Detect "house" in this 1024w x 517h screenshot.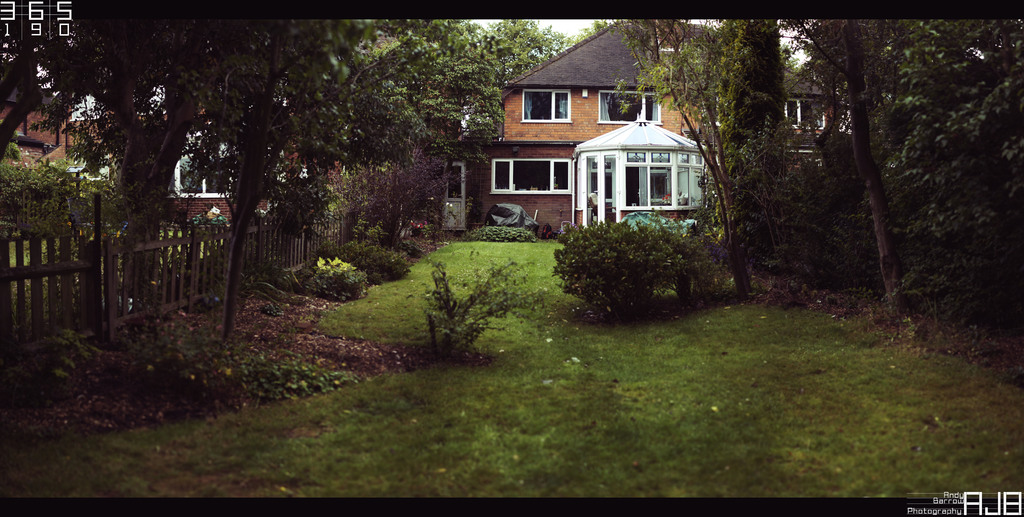
Detection: left=0, top=74, right=349, bottom=233.
